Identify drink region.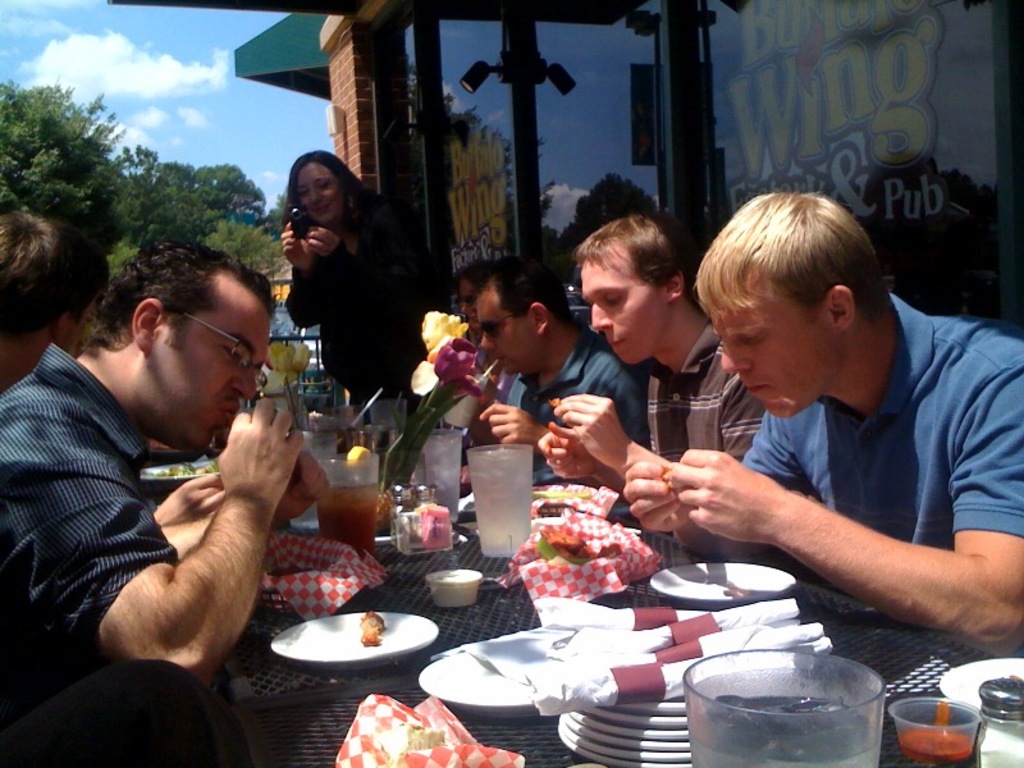
Region: detection(466, 449, 527, 540).
